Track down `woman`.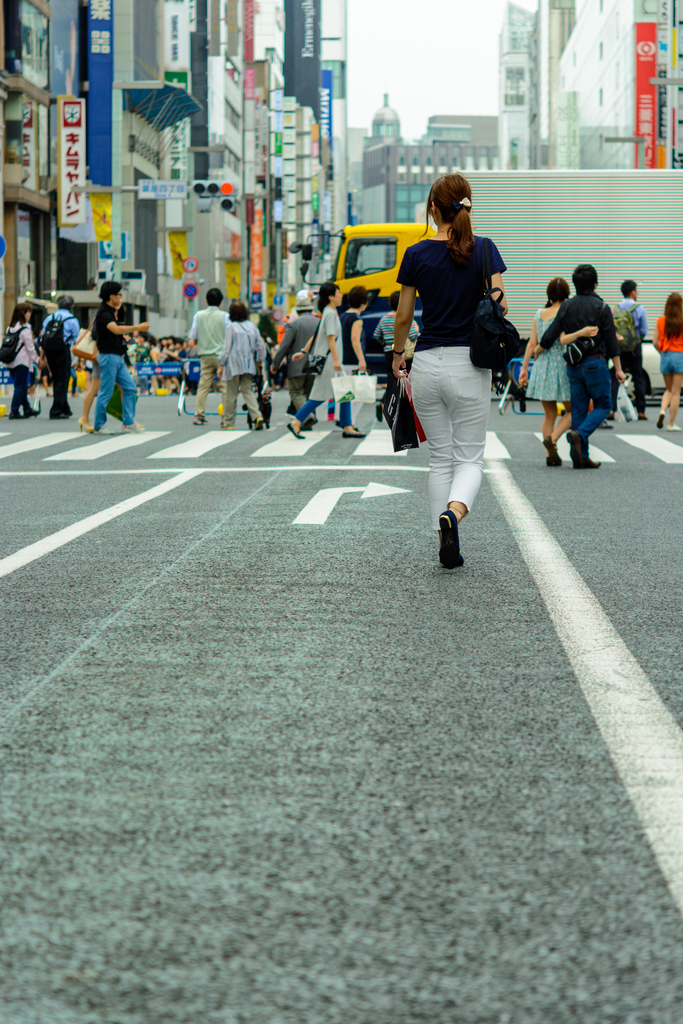
Tracked to (left=286, top=282, right=367, bottom=438).
